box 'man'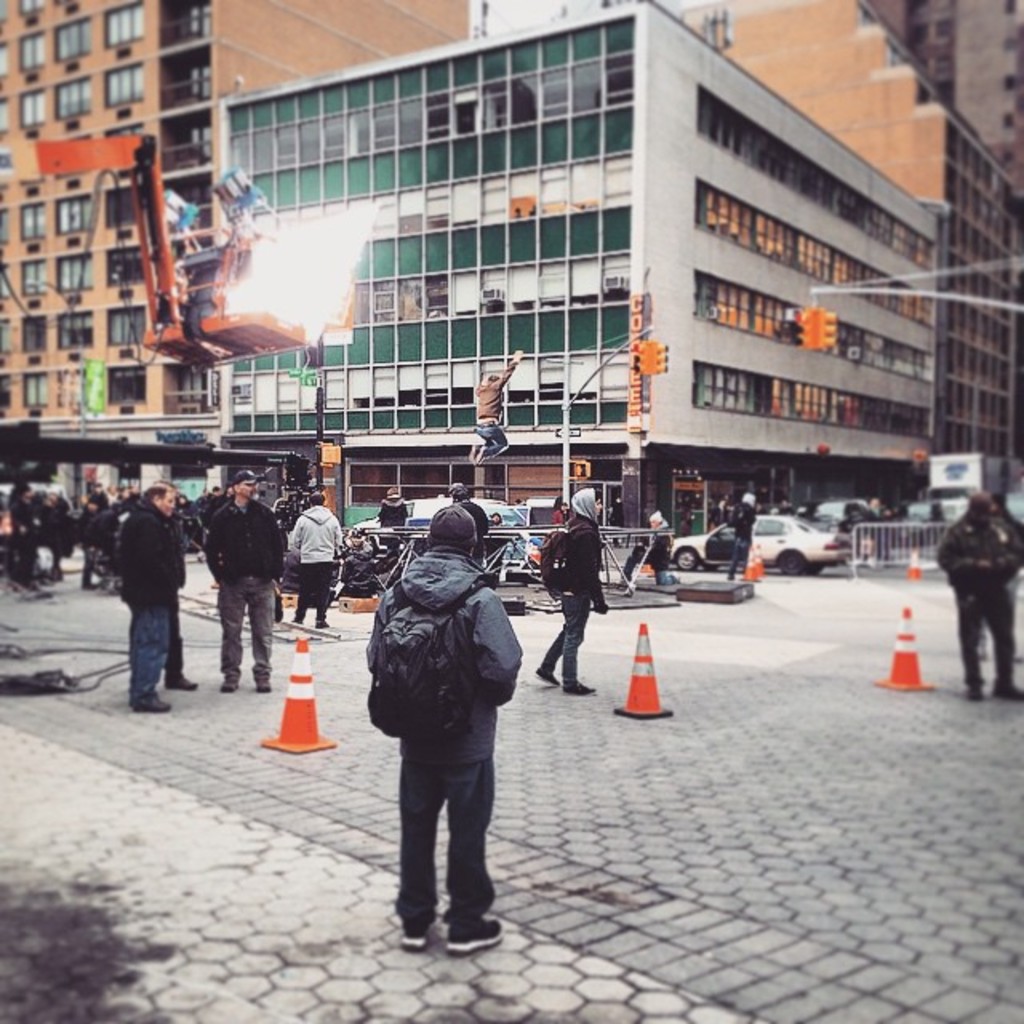
(x1=536, y1=485, x2=610, y2=696)
